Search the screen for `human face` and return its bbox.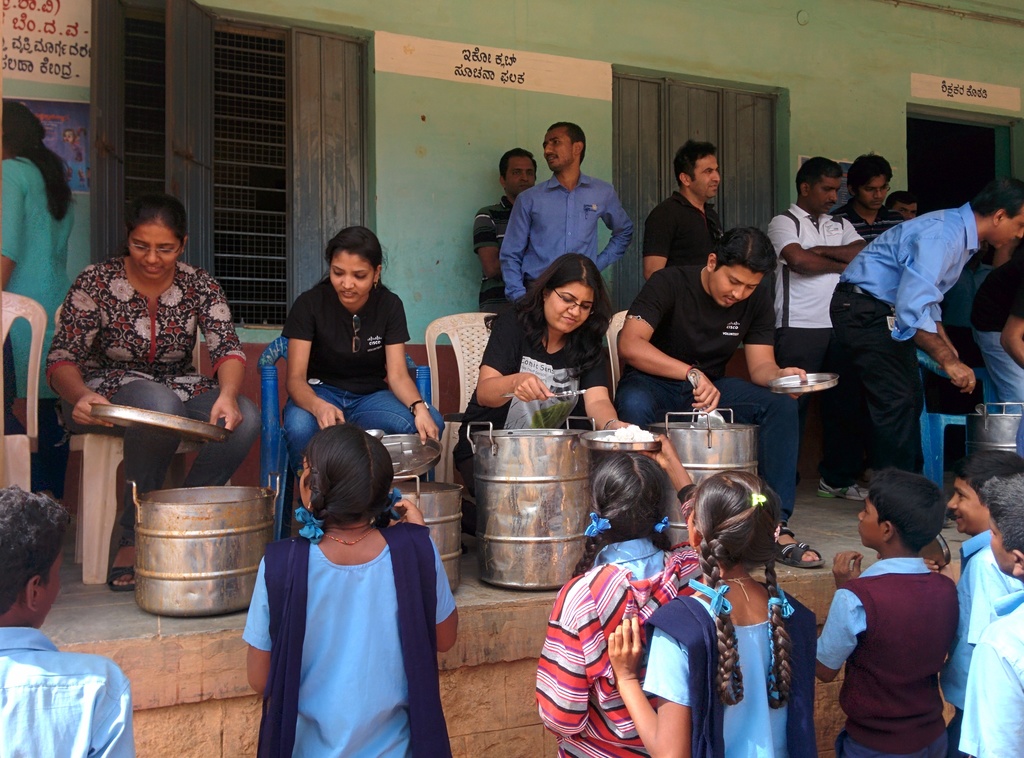
Found: 858,497,884,547.
